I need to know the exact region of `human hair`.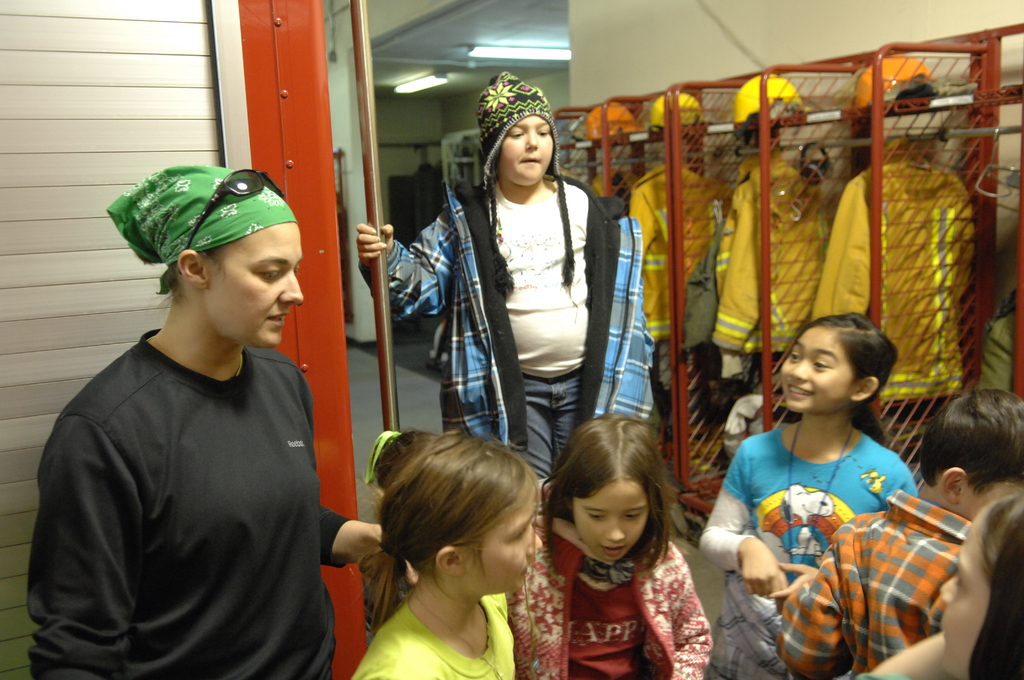
Region: <bbox>972, 492, 1023, 587</bbox>.
